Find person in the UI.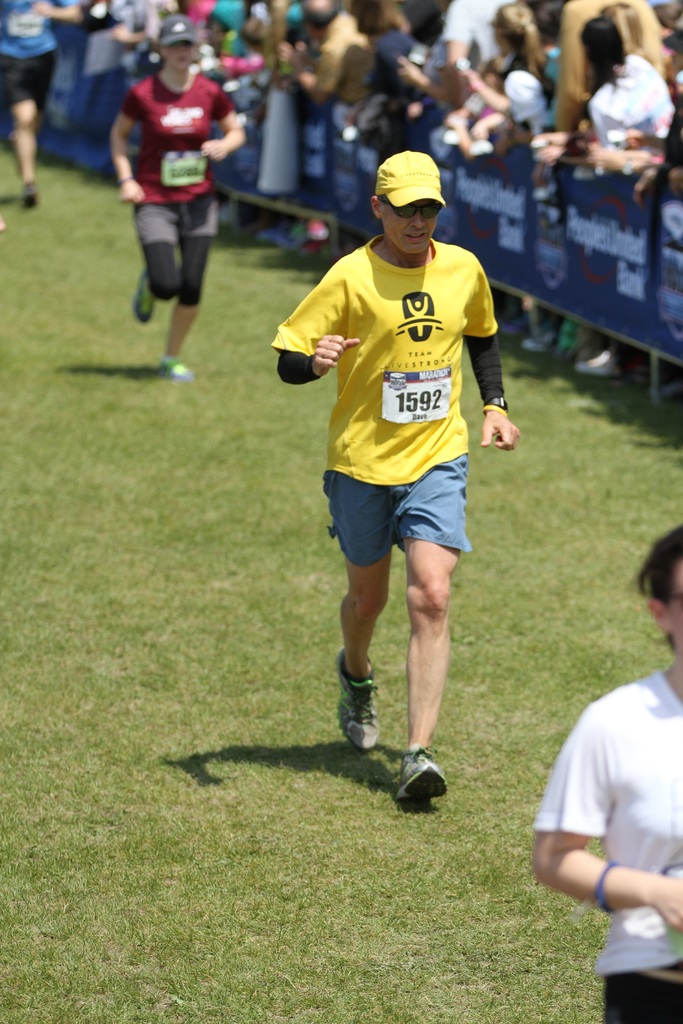
UI element at 537:527:682:1023.
